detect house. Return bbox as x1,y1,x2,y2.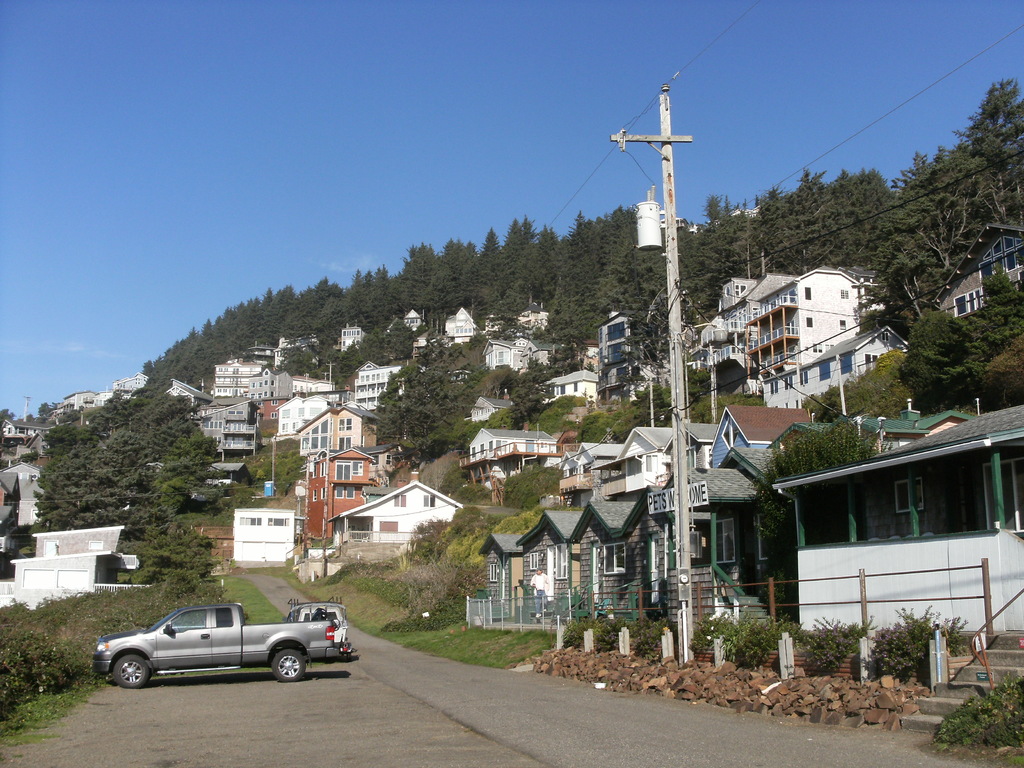
332,320,369,355.
